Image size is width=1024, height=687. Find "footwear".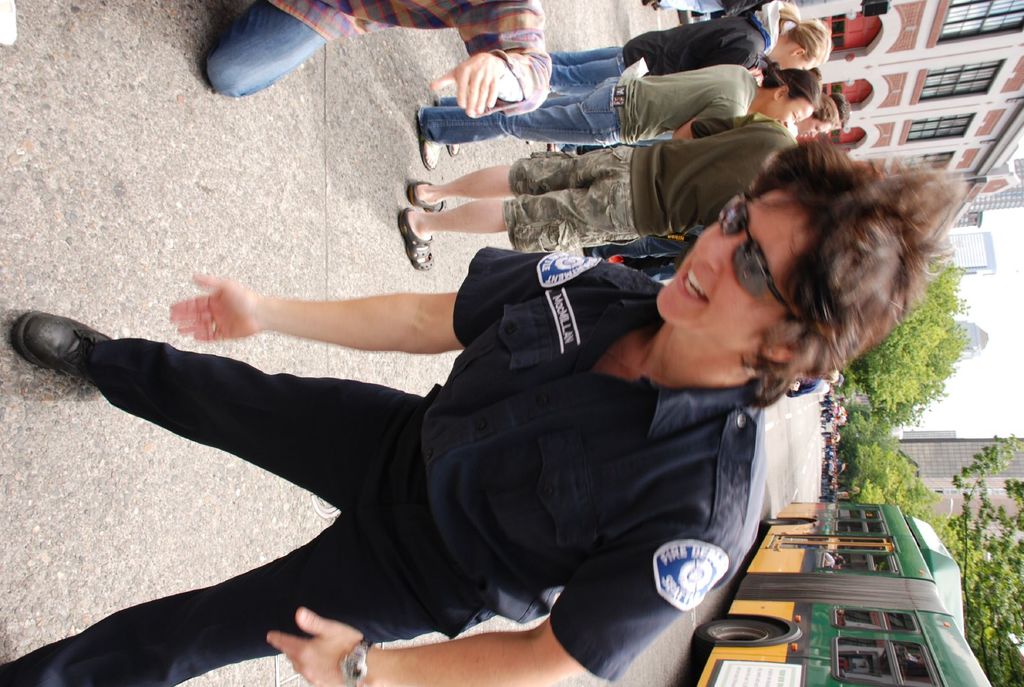
[left=10, top=312, right=97, bottom=399].
